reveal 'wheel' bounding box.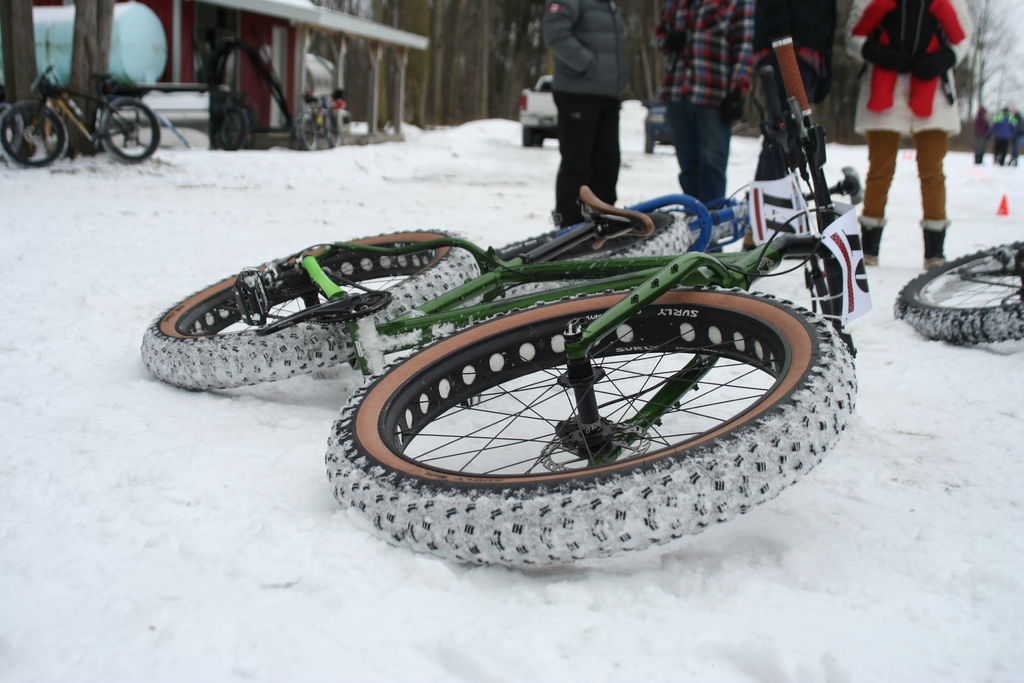
Revealed: box=[223, 109, 244, 150].
